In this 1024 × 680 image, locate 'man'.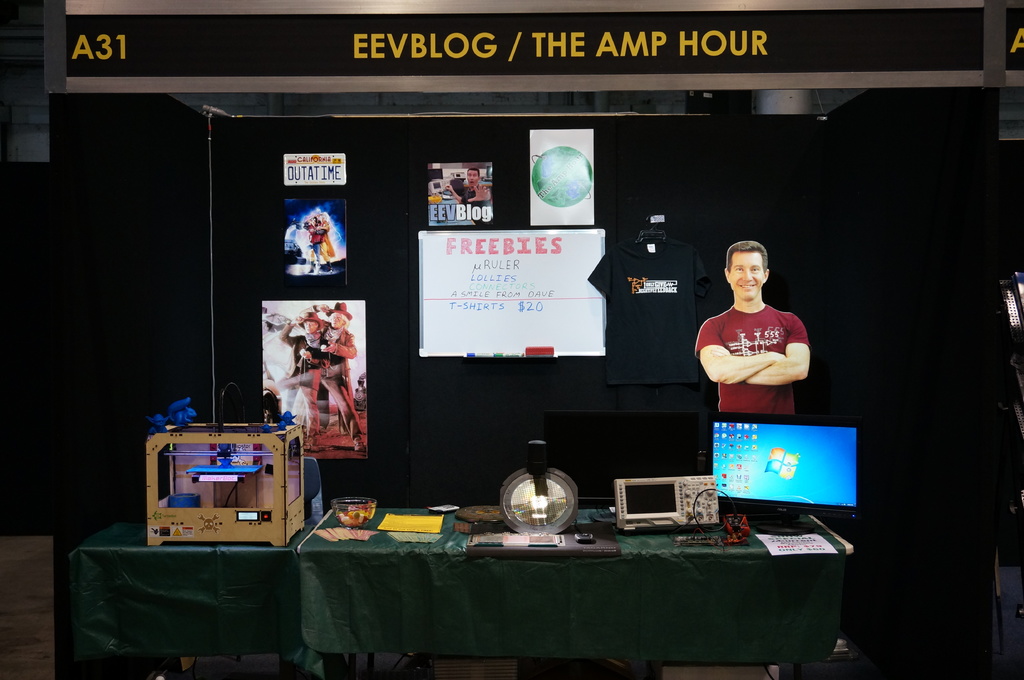
Bounding box: left=268, top=301, right=367, bottom=450.
